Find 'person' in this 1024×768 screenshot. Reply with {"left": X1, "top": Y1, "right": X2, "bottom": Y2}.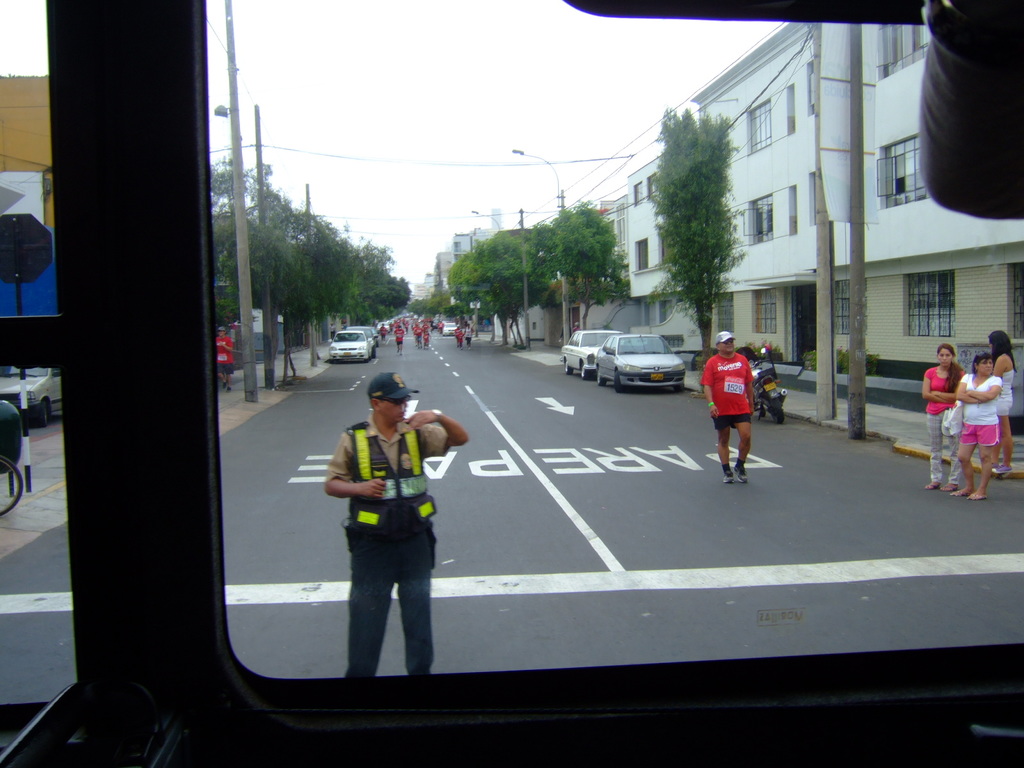
{"left": 701, "top": 325, "right": 752, "bottom": 486}.
